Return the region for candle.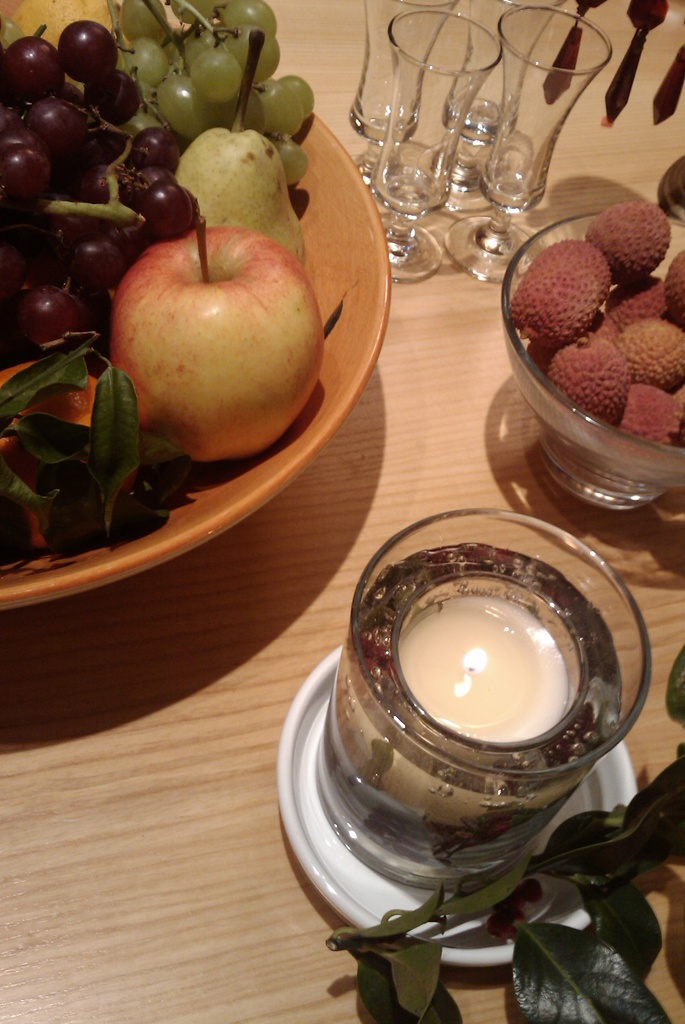
(313,510,650,888).
